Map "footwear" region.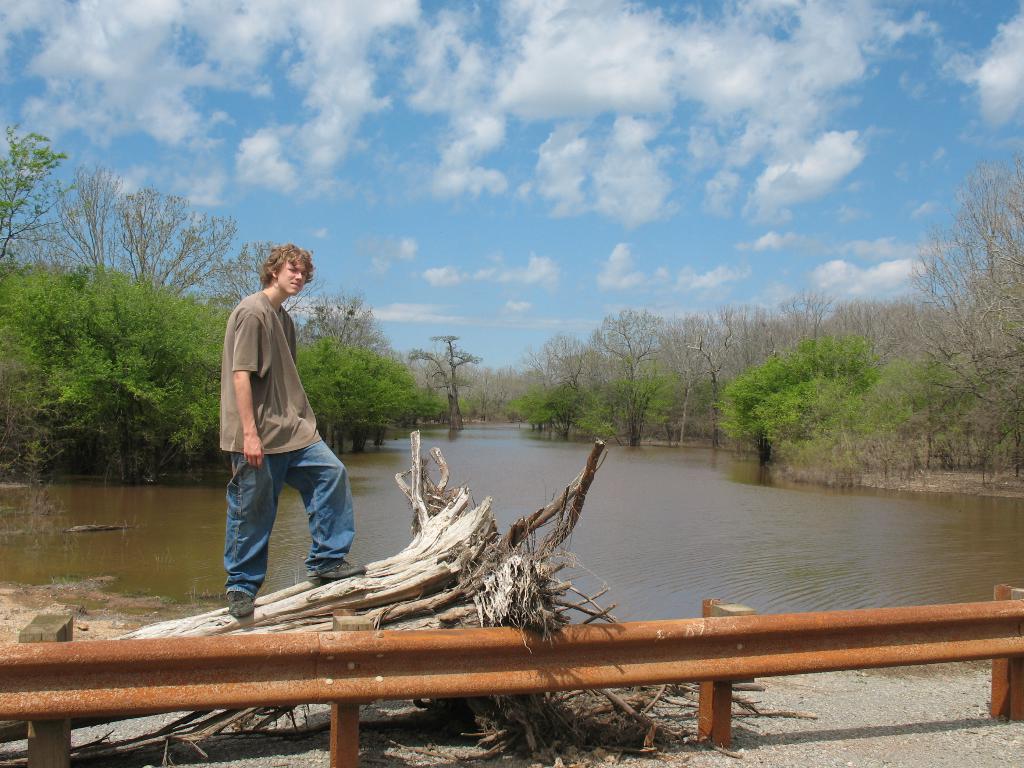
Mapped to 314:567:365:582.
